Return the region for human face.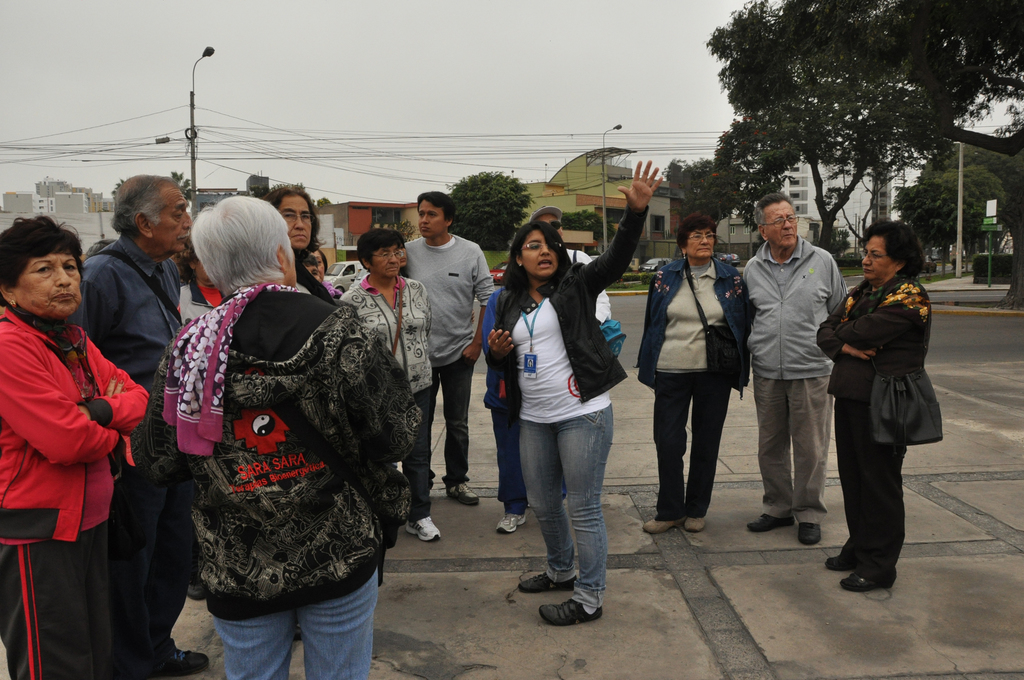
locate(151, 184, 195, 256).
